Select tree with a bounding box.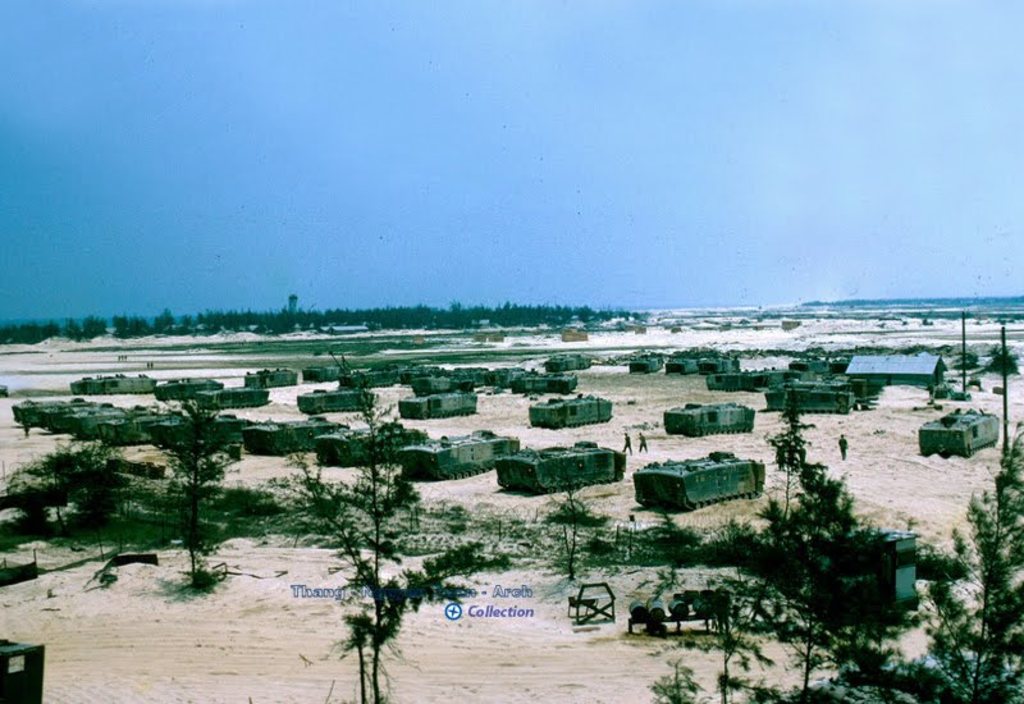
box(648, 429, 1023, 703).
